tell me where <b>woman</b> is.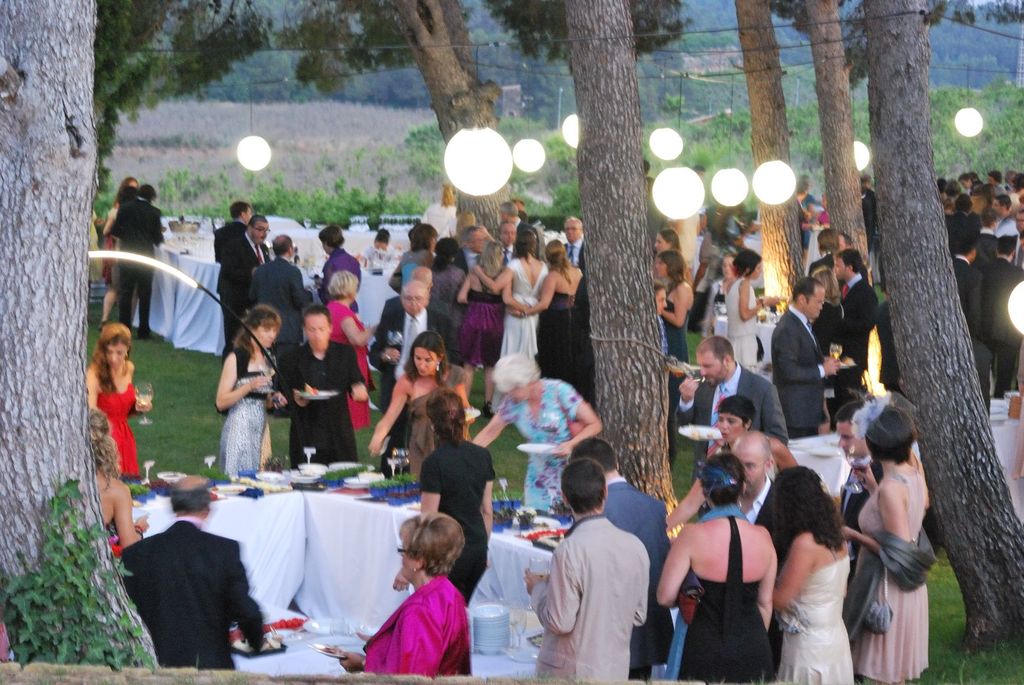
<b>woman</b> is at 845,404,937,681.
